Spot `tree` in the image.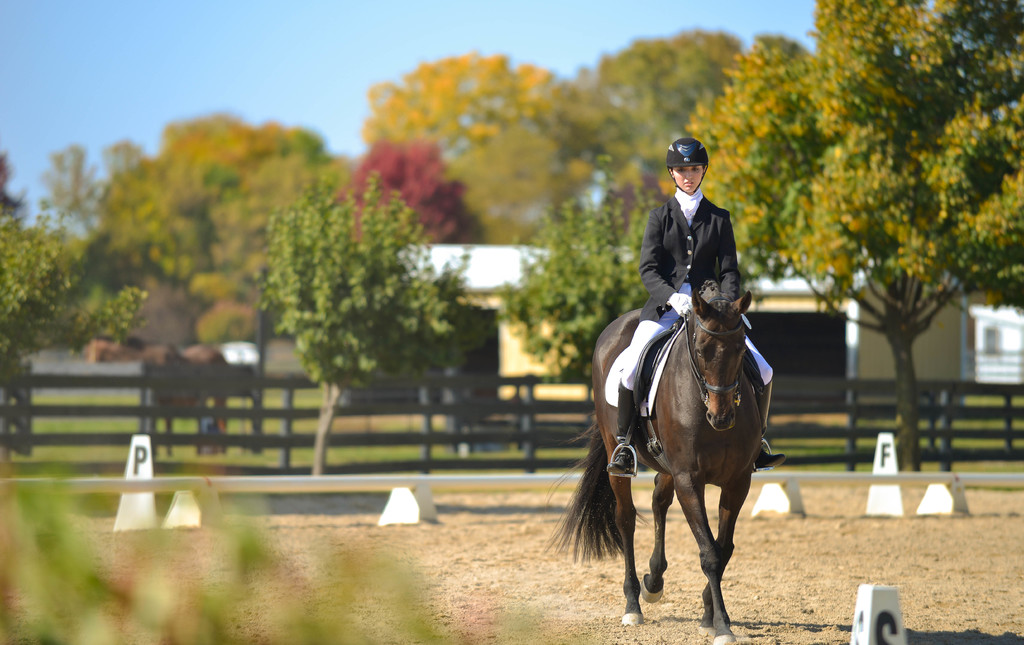
`tree` found at (681, 0, 1023, 475).
